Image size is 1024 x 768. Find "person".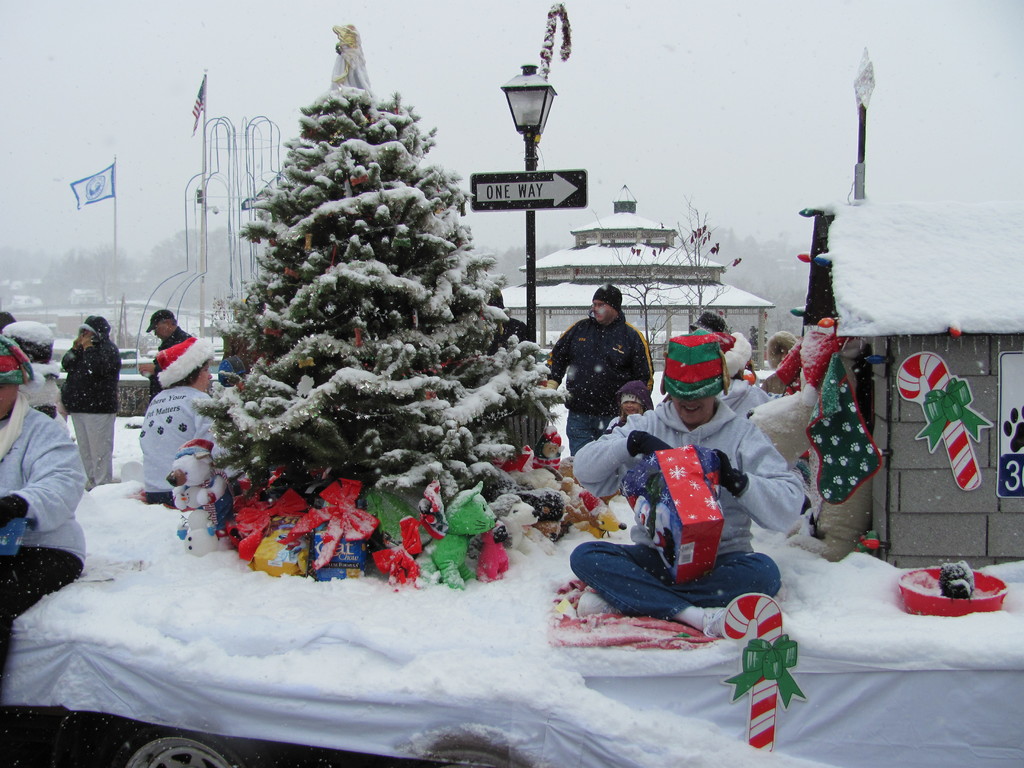
region(0, 338, 91, 688).
